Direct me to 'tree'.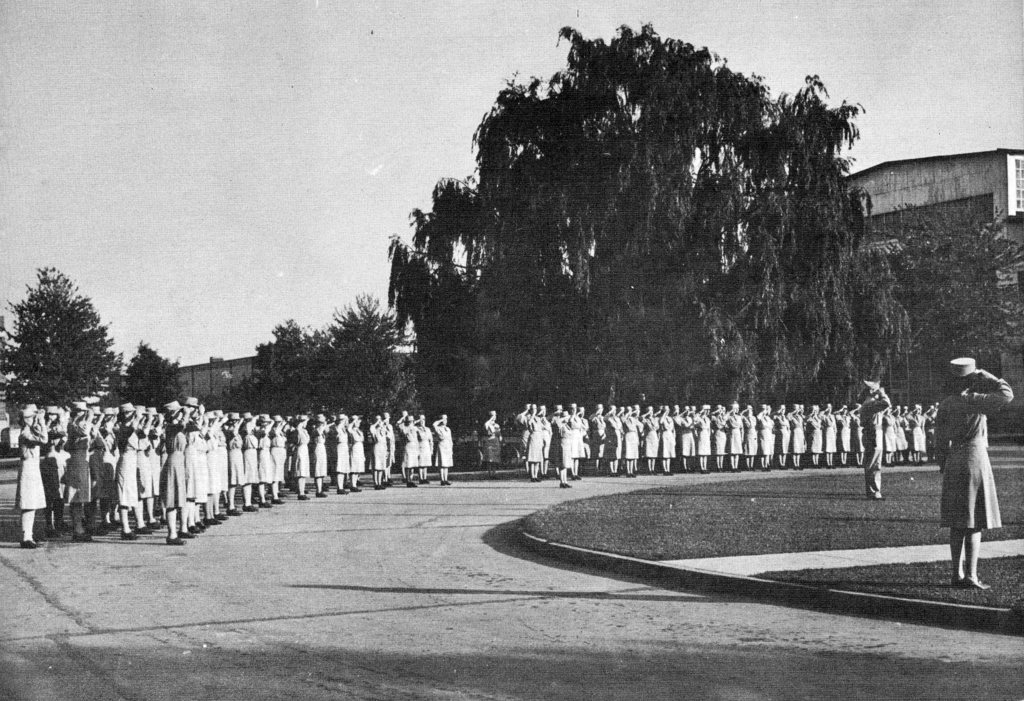
Direction: BBox(867, 185, 1023, 412).
